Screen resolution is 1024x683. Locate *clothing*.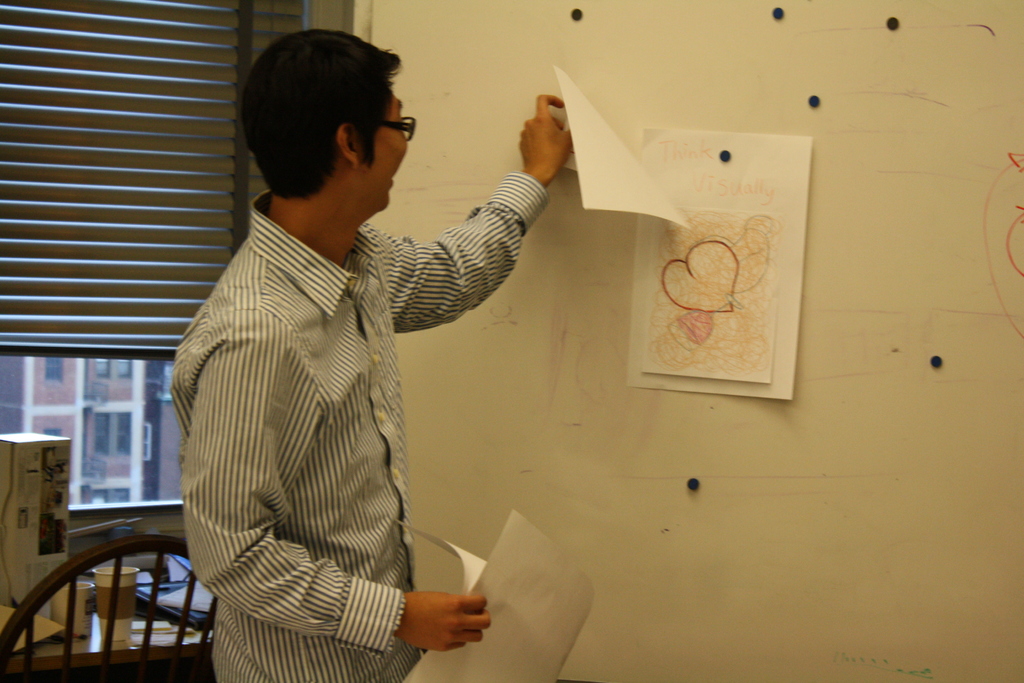
(160, 133, 538, 662).
